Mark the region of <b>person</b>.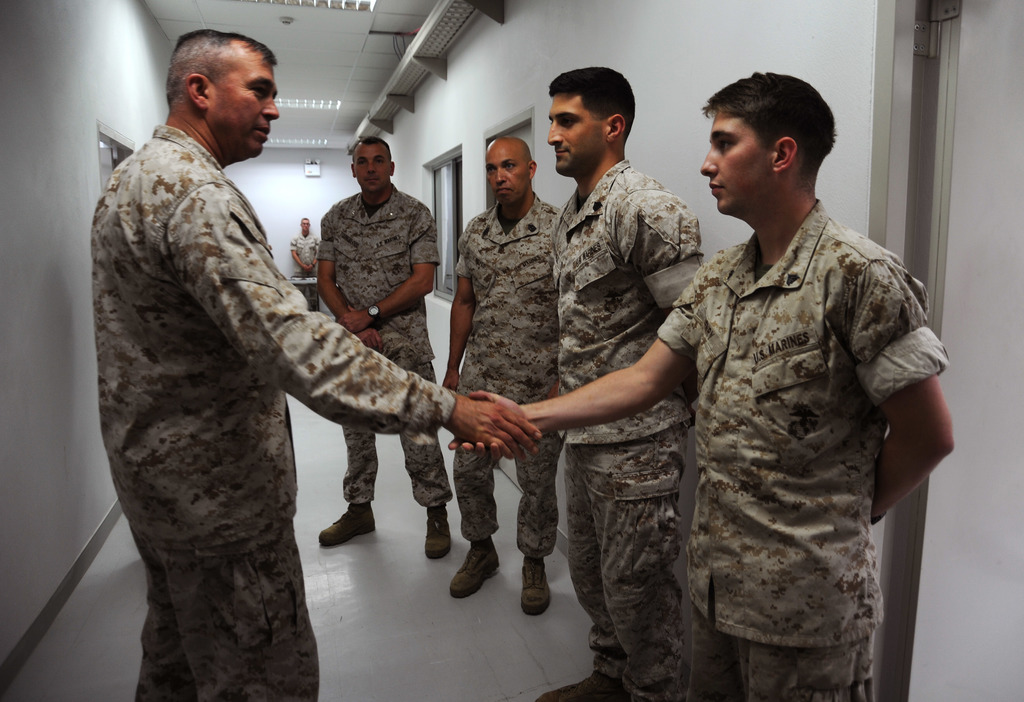
Region: bbox(447, 57, 944, 701).
